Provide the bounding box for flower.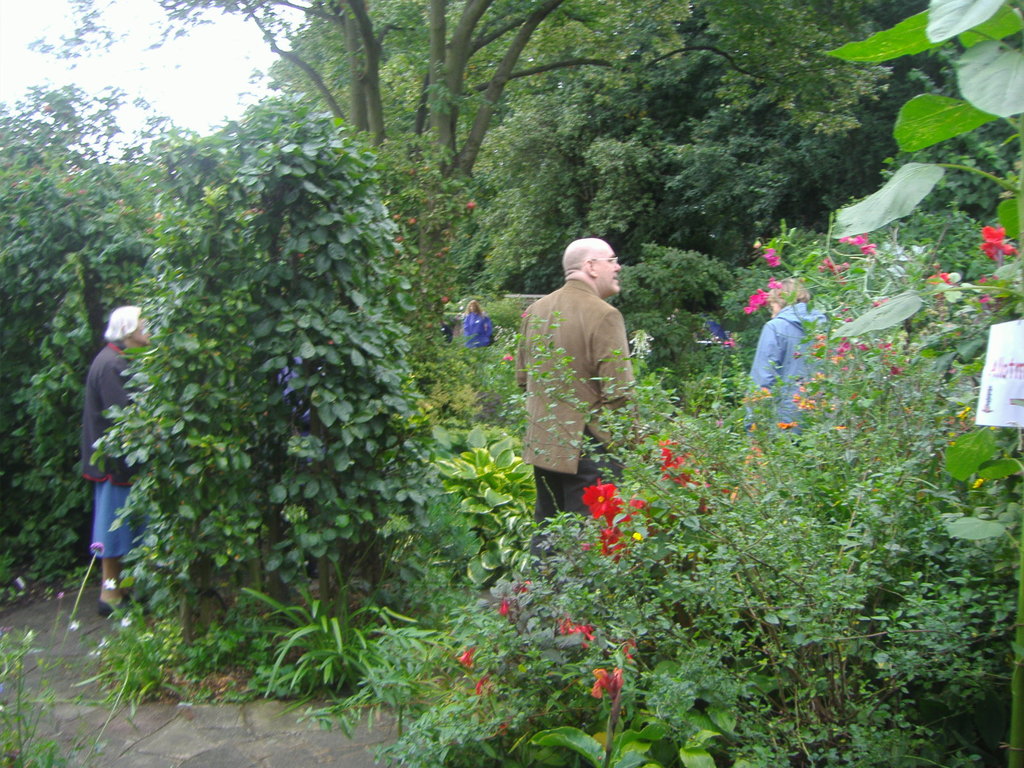
x1=584 y1=478 x2=625 y2=522.
